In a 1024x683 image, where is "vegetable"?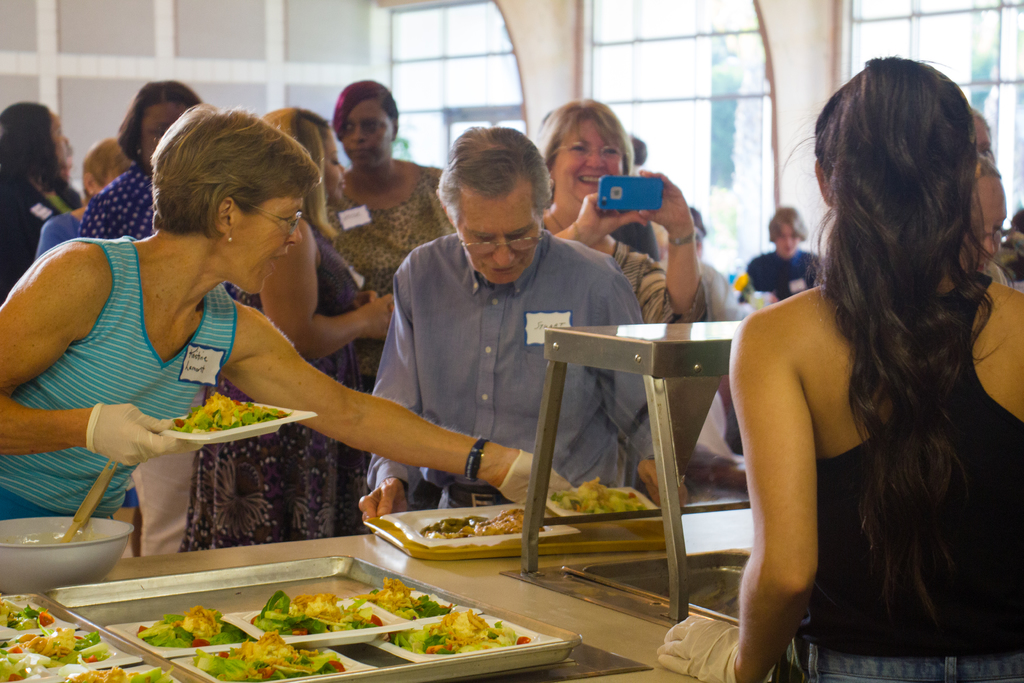
bbox=[391, 624, 456, 654].
